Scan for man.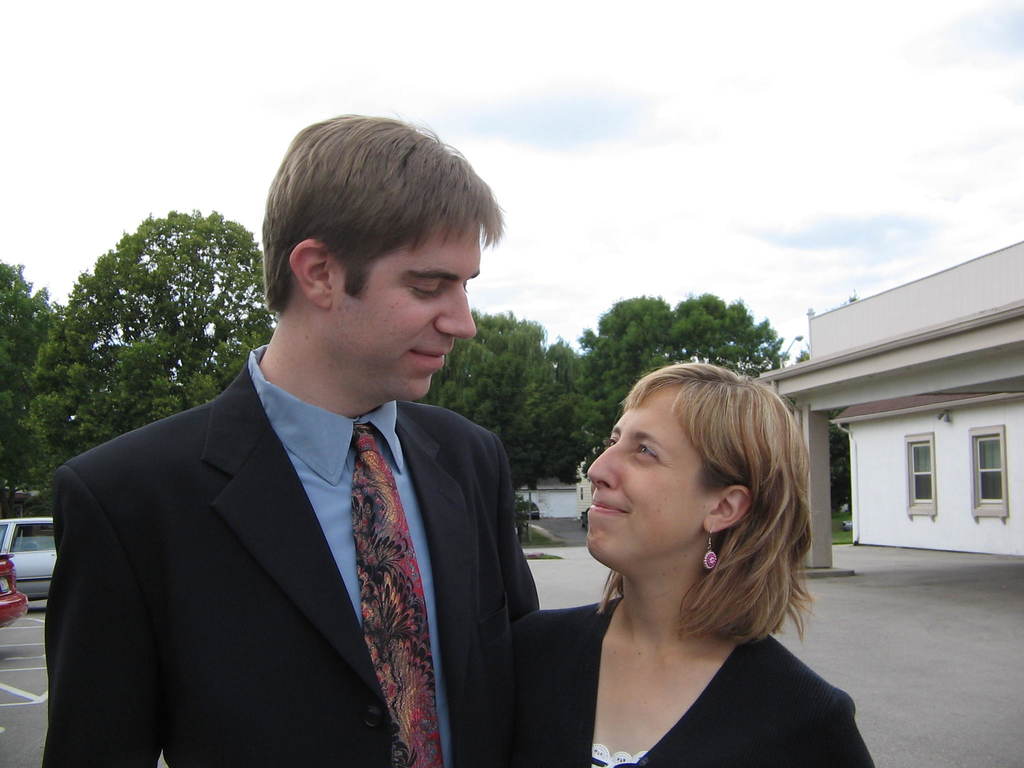
Scan result: box=[40, 136, 580, 763].
